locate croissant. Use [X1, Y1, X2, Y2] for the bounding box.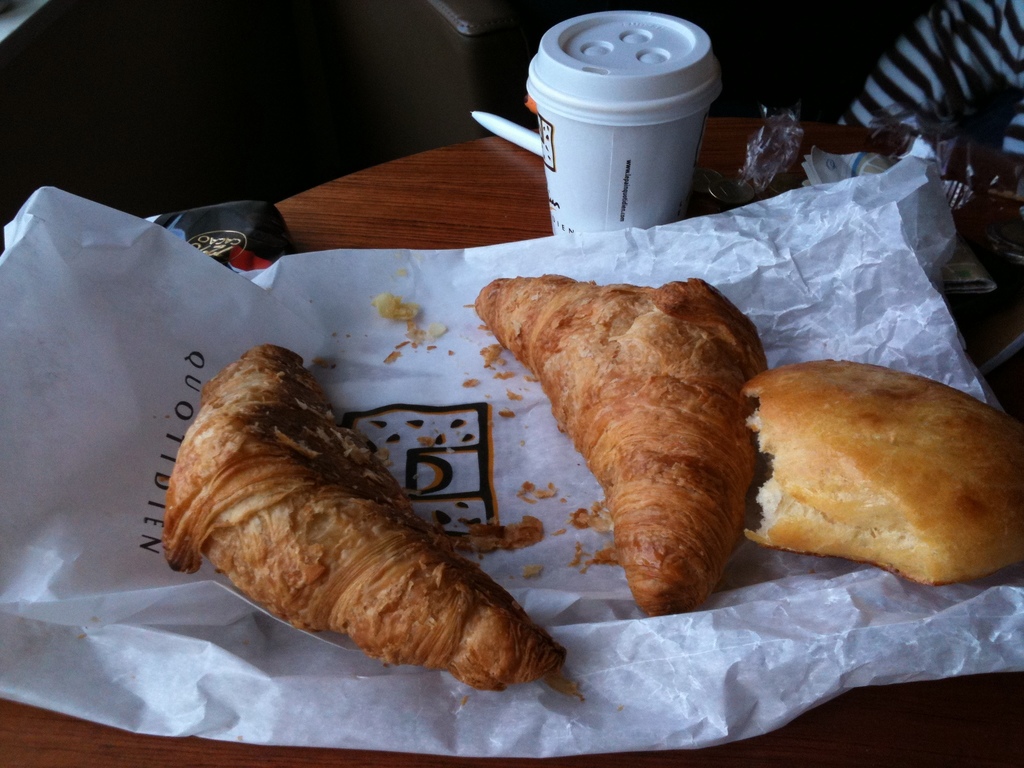
[468, 276, 772, 612].
